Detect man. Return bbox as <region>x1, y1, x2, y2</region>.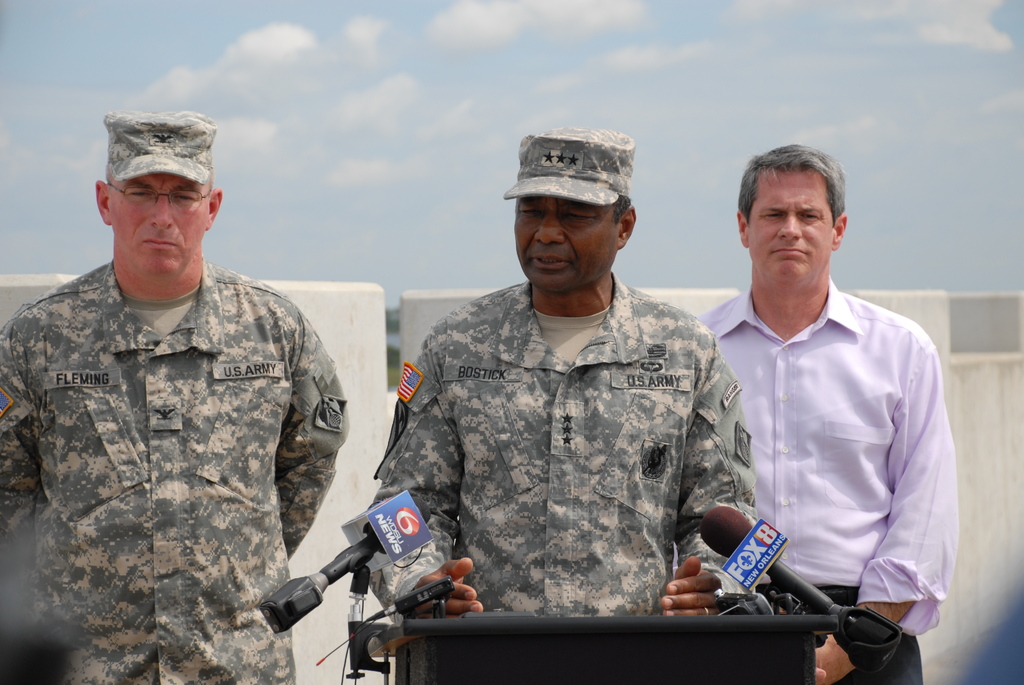
<region>0, 110, 346, 684</region>.
